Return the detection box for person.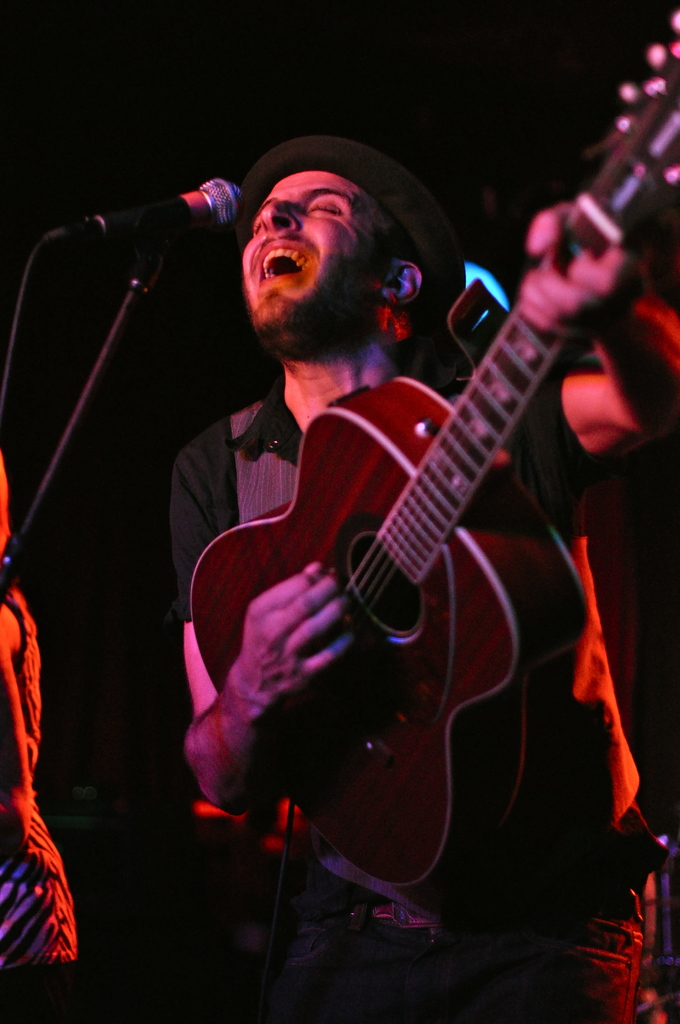
rect(166, 139, 679, 1020).
